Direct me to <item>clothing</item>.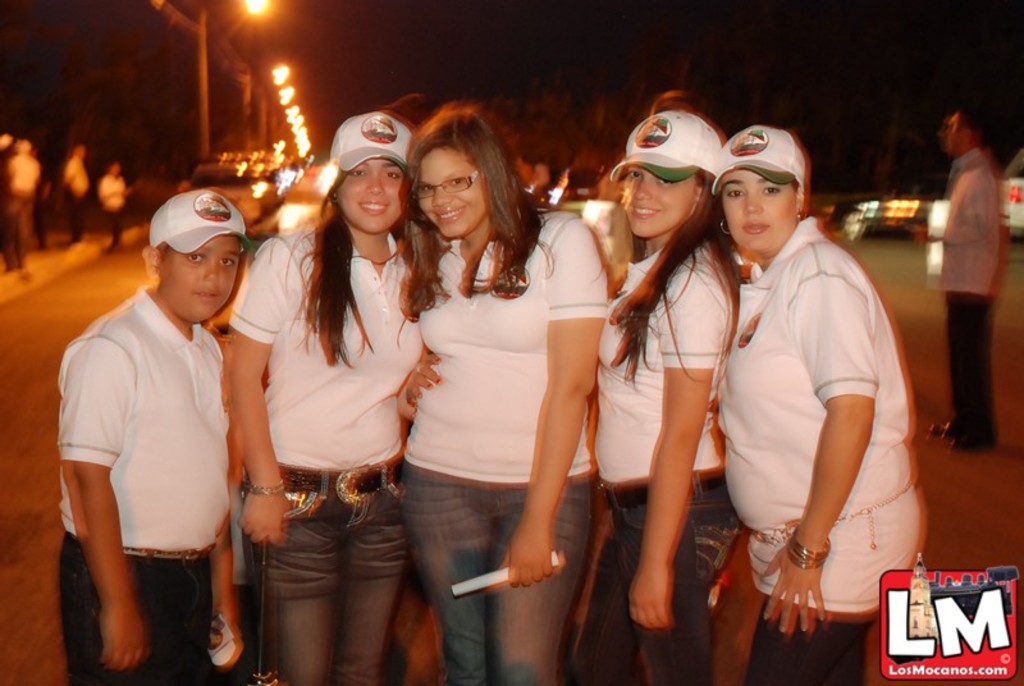
Direction: 938,147,1001,452.
